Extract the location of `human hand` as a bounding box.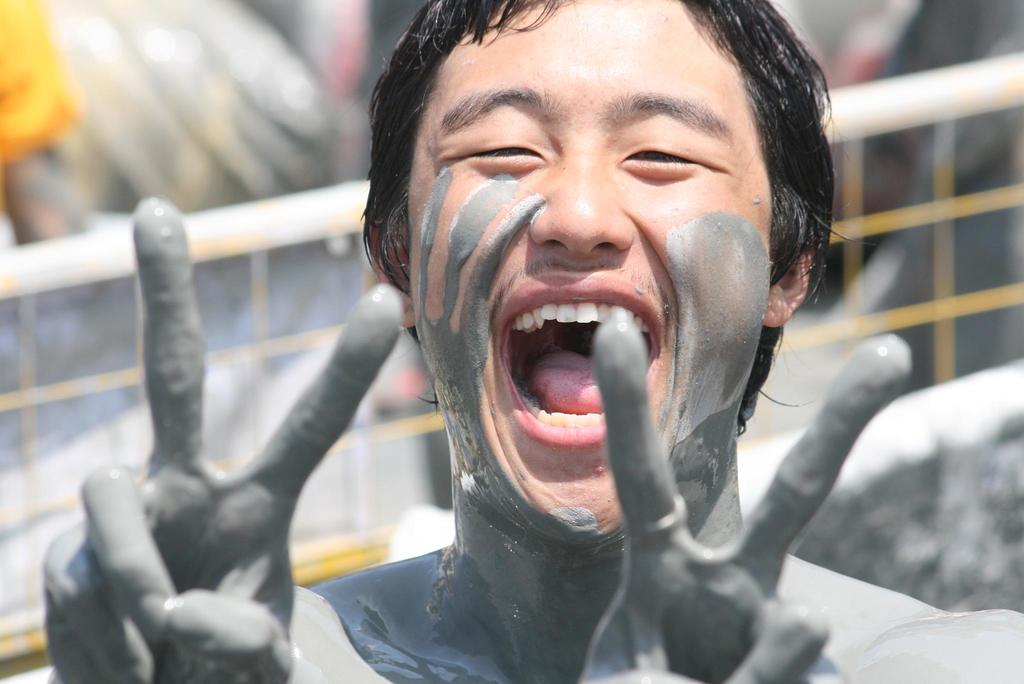
x1=41, y1=192, x2=403, y2=683.
